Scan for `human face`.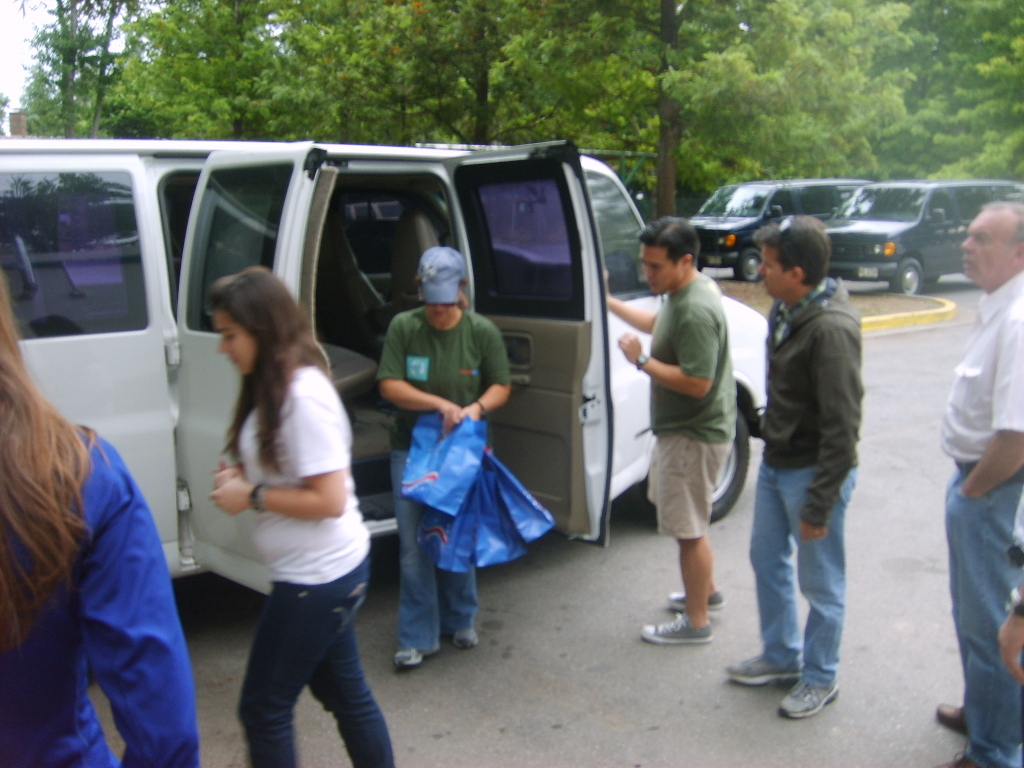
Scan result: (206,312,257,375).
